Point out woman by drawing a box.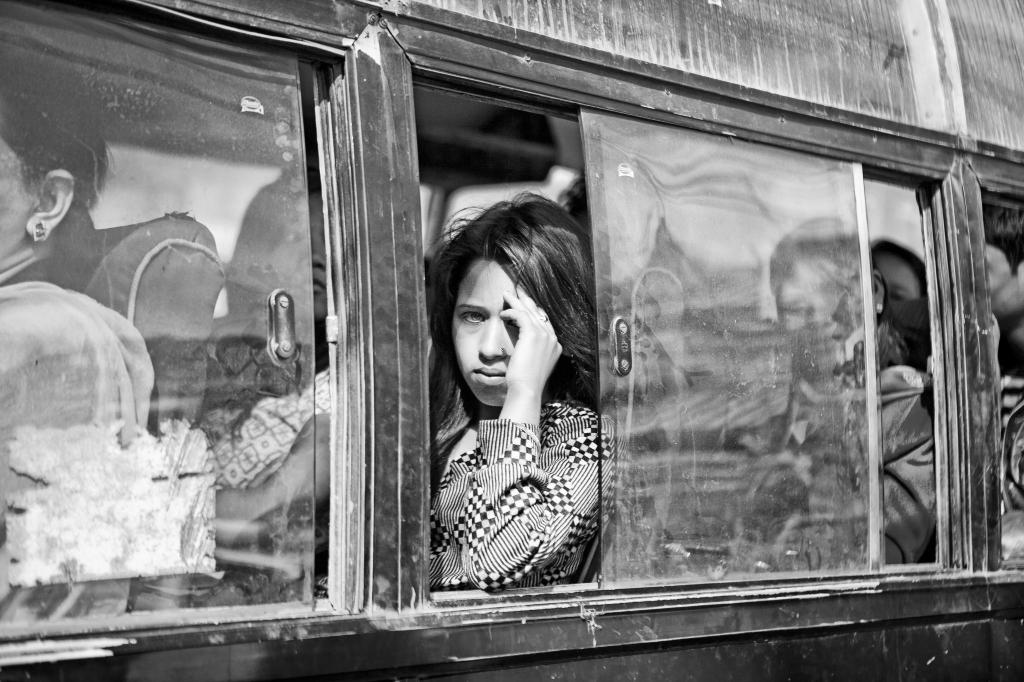
<box>732,214,954,576</box>.
